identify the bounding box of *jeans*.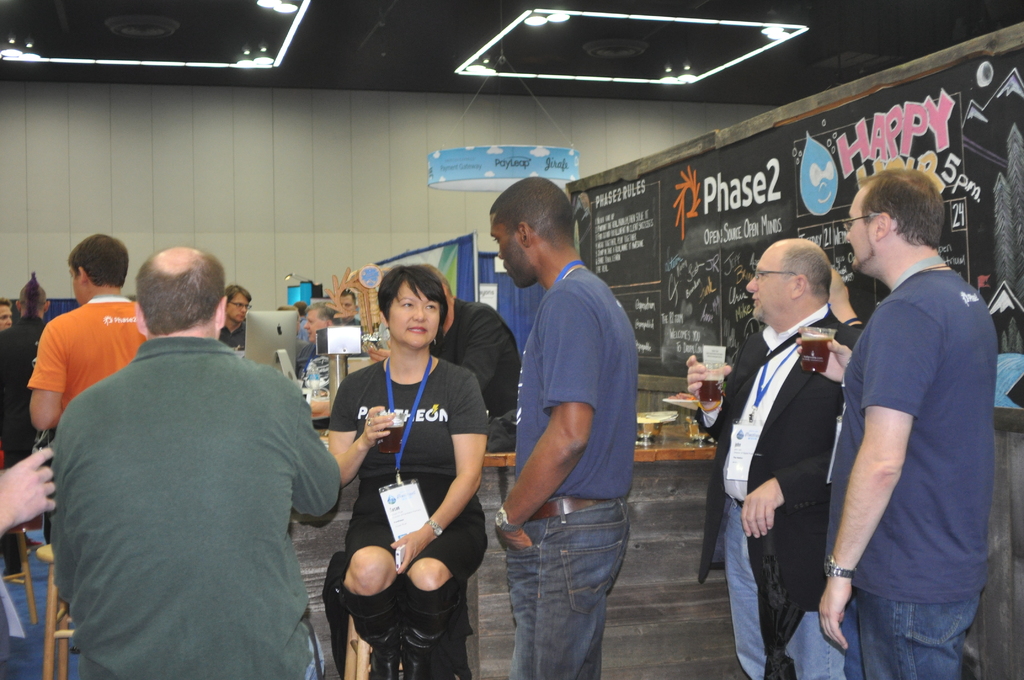
[858, 587, 986, 679].
